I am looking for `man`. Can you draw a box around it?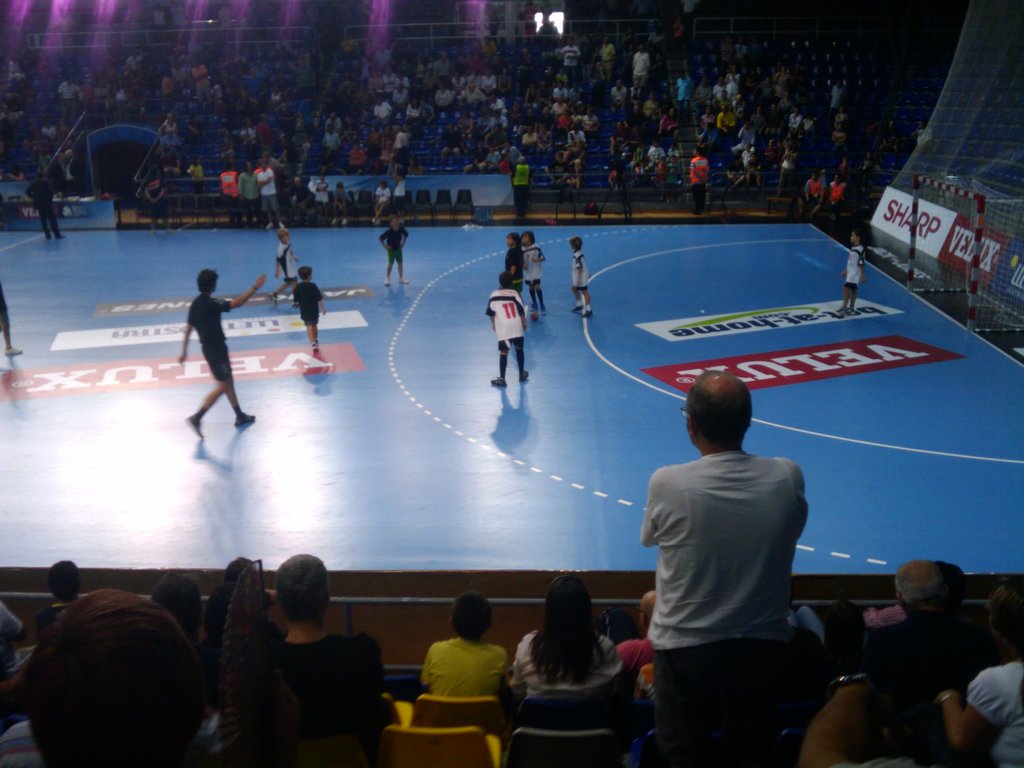
Sure, the bounding box is <bbox>847, 552, 997, 767</bbox>.
